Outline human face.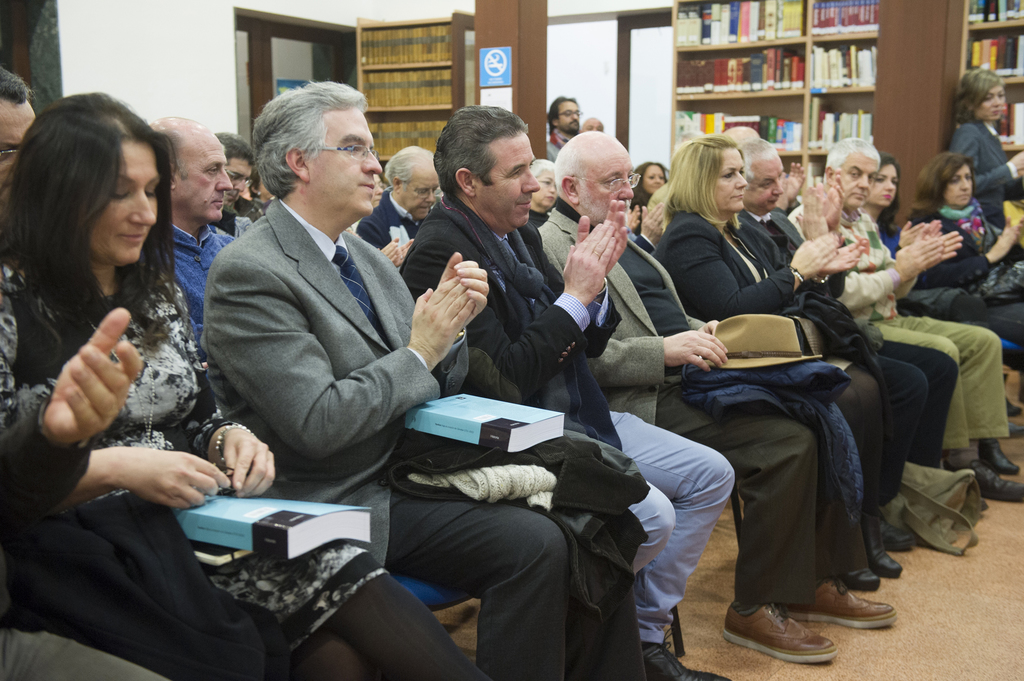
Outline: {"x1": 558, "y1": 95, "x2": 583, "y2": 132}.
